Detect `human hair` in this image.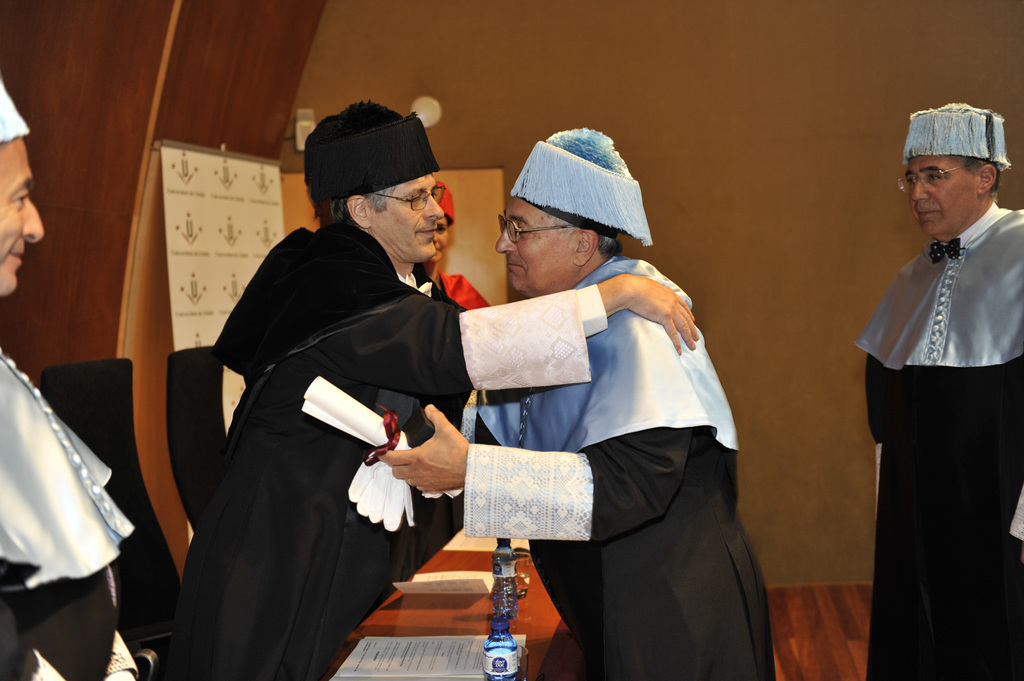
Detection: <region>947, 156, 1000, 204</region>.
